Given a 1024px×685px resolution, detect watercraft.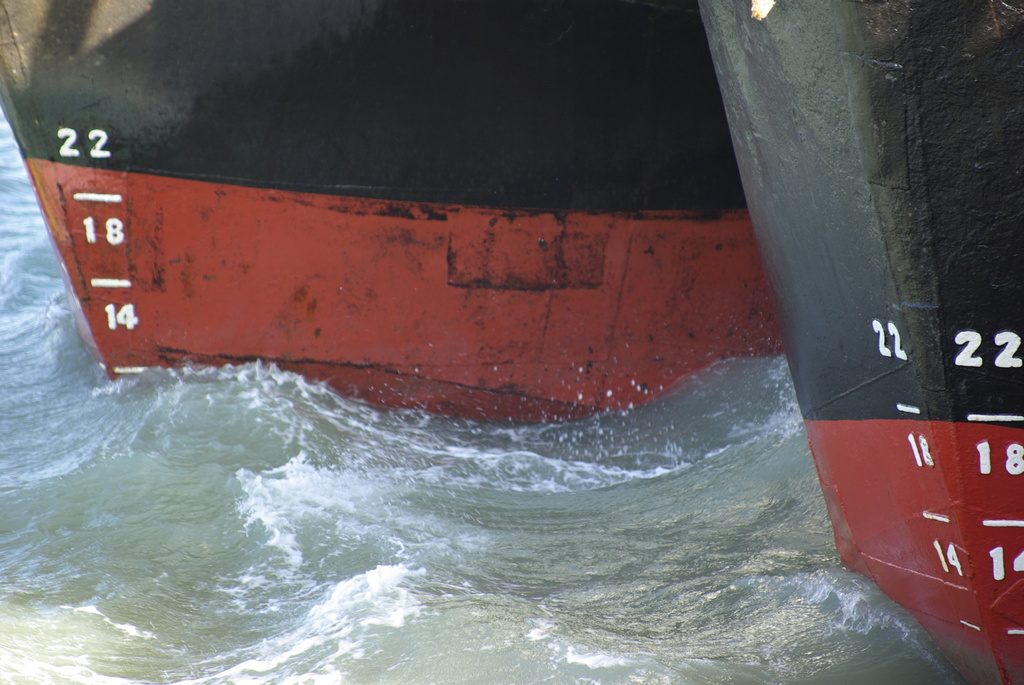
{"x1": 0, "y1": 0, "x2": 782, "y2": 423}.
